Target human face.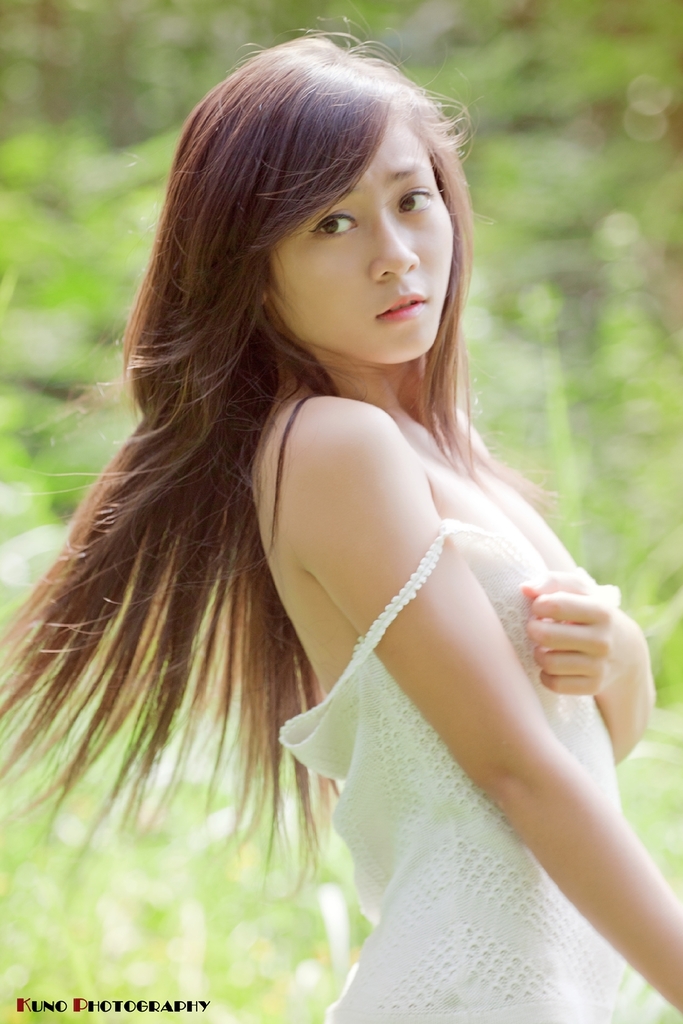
Target region: region(267, 103, 457, 364).
